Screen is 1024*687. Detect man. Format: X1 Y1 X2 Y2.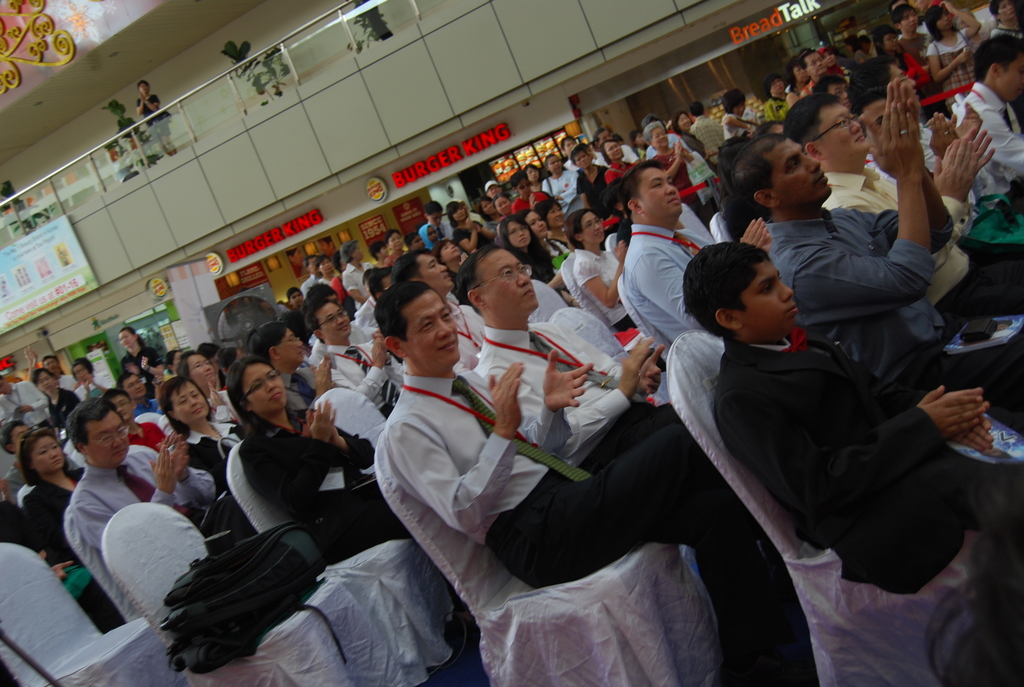
484 182 500 198.
